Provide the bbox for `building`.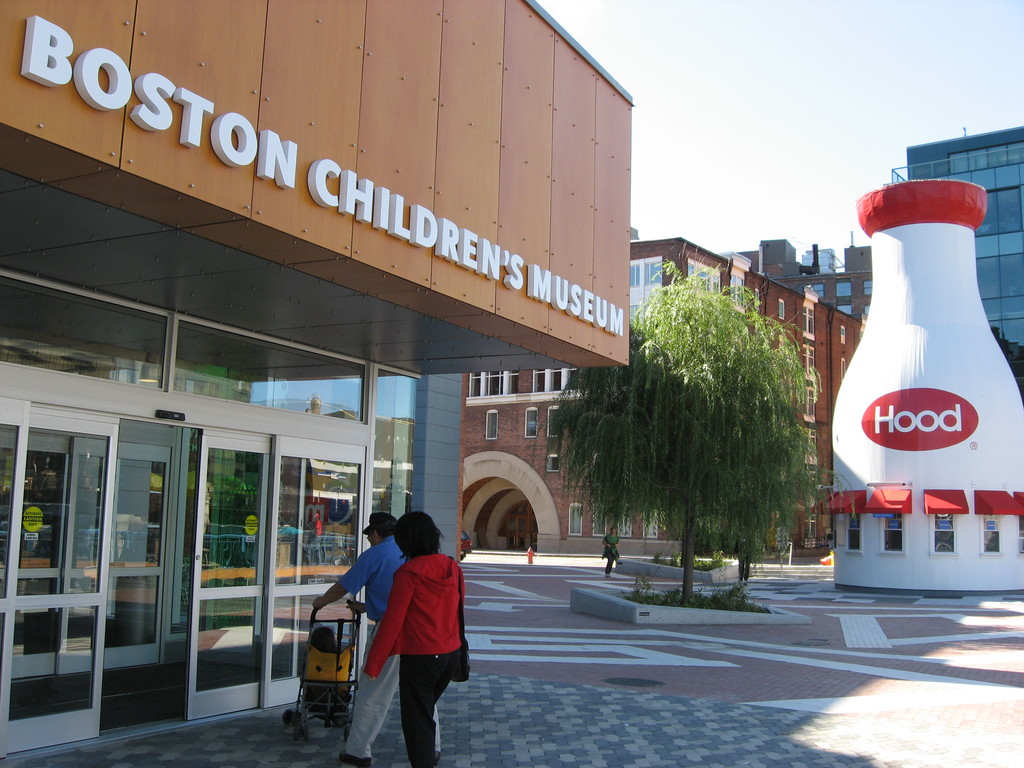
(461, 237, 867, 557).
